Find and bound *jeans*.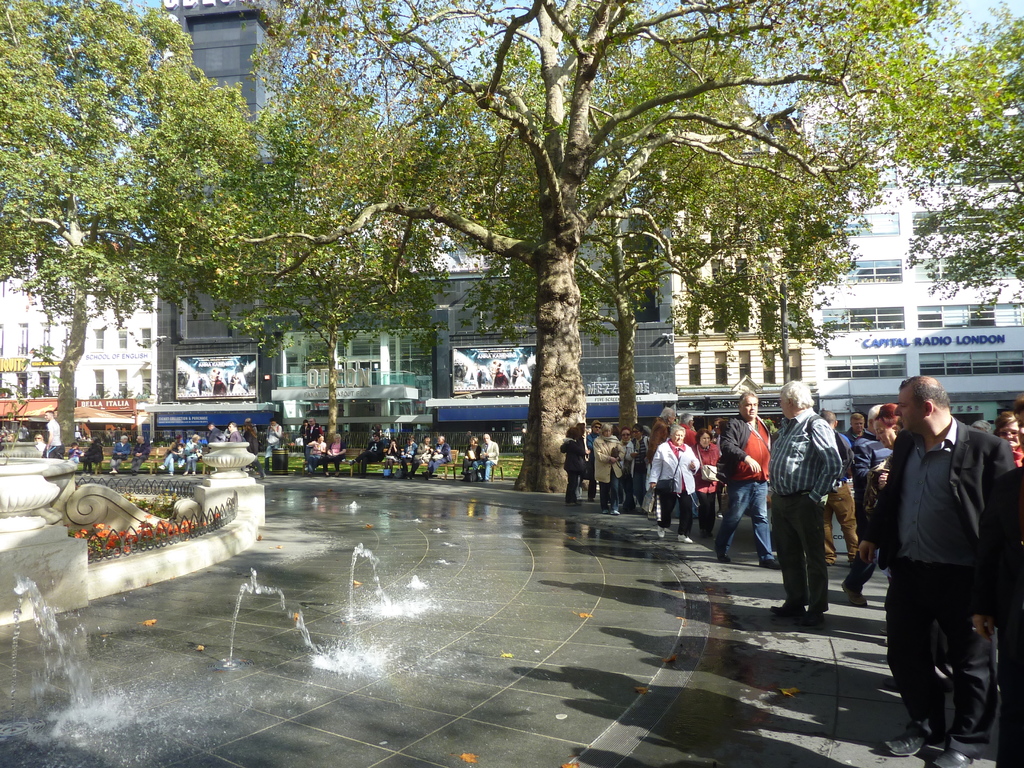
Bound: bbox=(472, 458, 493, 480).
